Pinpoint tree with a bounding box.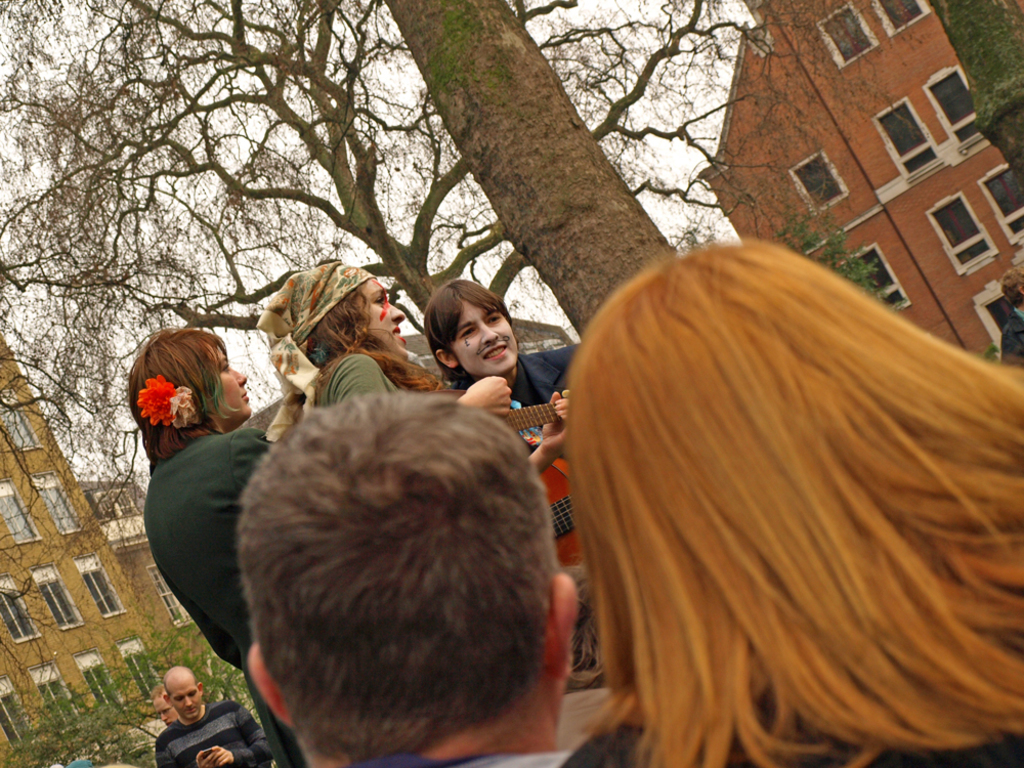
region(0, 613, 252, 767).
